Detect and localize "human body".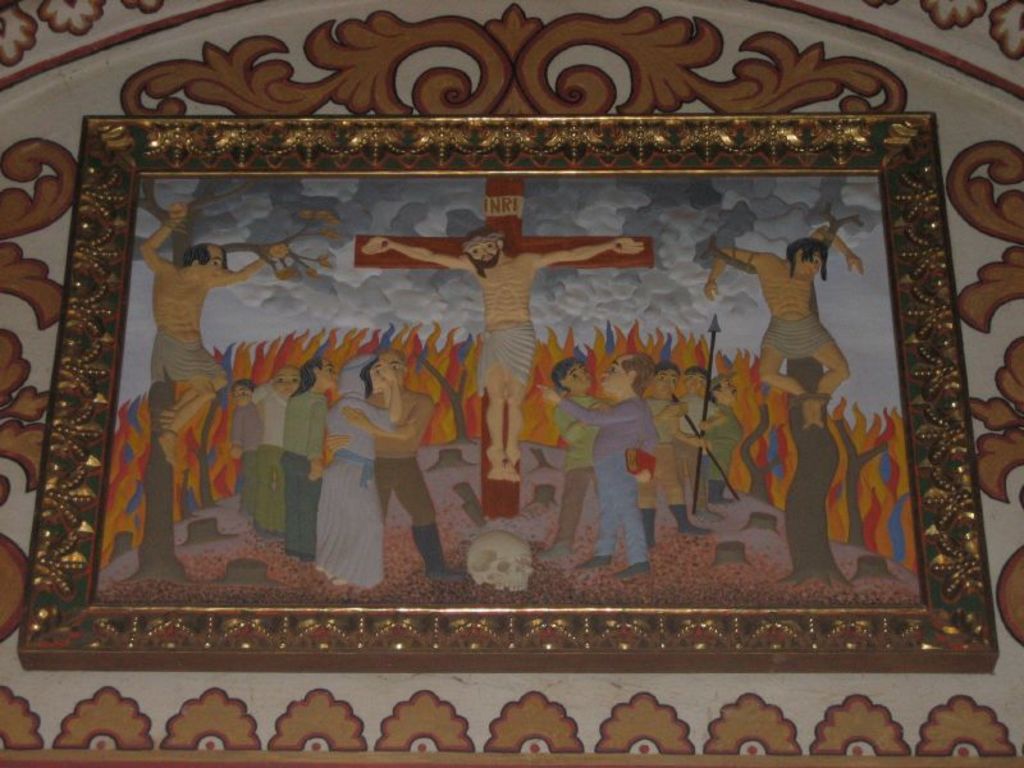
Localized at x1=329, y1=380, x2=430, y2=581.
